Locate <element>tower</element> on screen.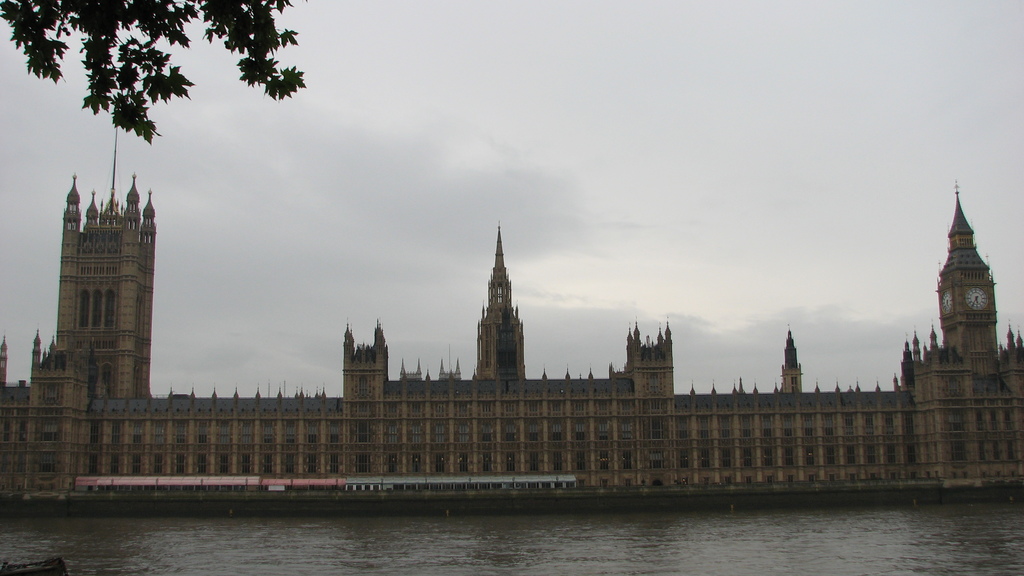
On screen at bbox=(616, 321, 671, 398).
